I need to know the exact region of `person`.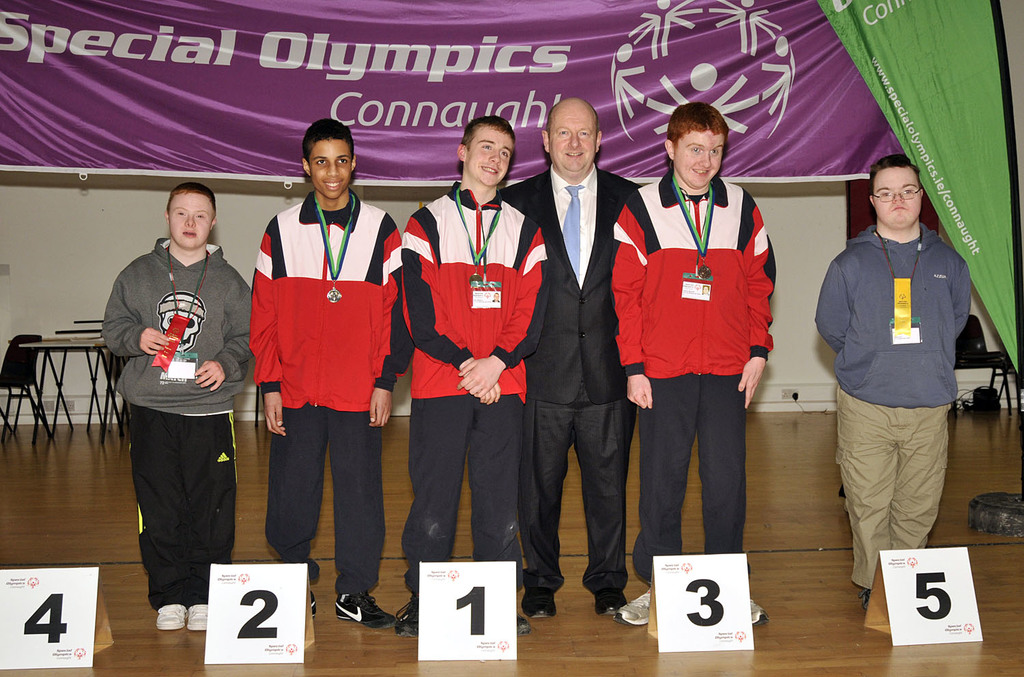
Region: x1=811, y1=148, x2=969, y2=607.
